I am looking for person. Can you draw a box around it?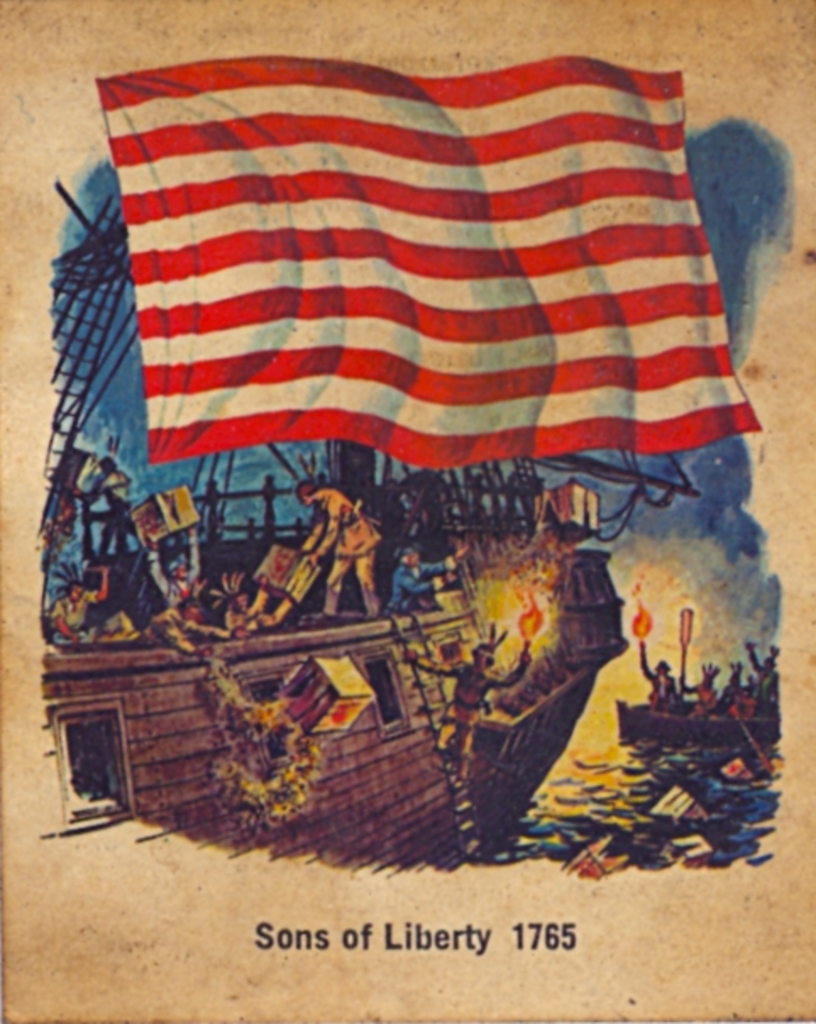
Sure, the bounding box is (721, 657, 748, 704).
